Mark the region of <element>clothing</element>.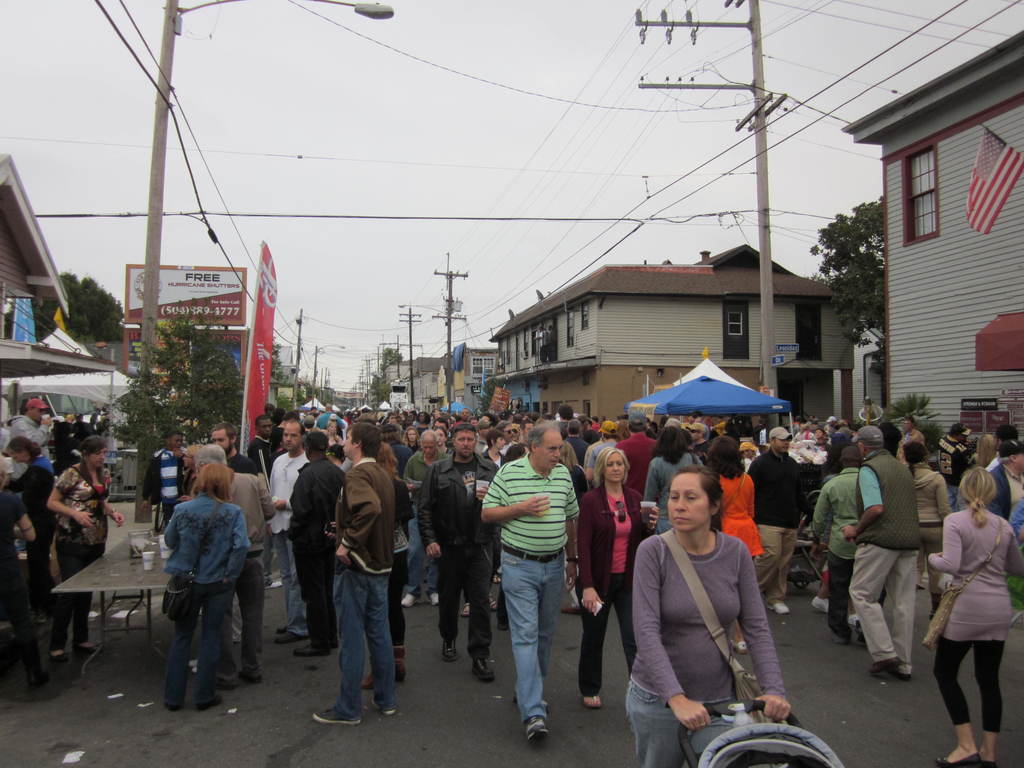
Region: 1008,499,1023,535.
